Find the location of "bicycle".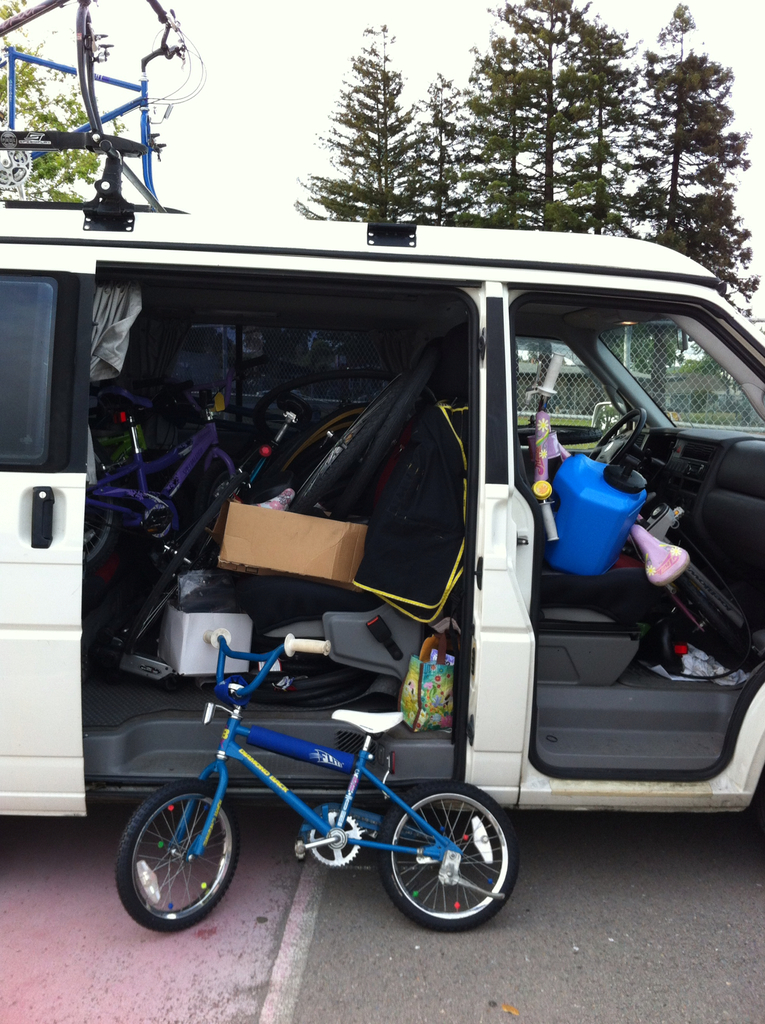
Location: bbox(0, 0, 213, 216).
